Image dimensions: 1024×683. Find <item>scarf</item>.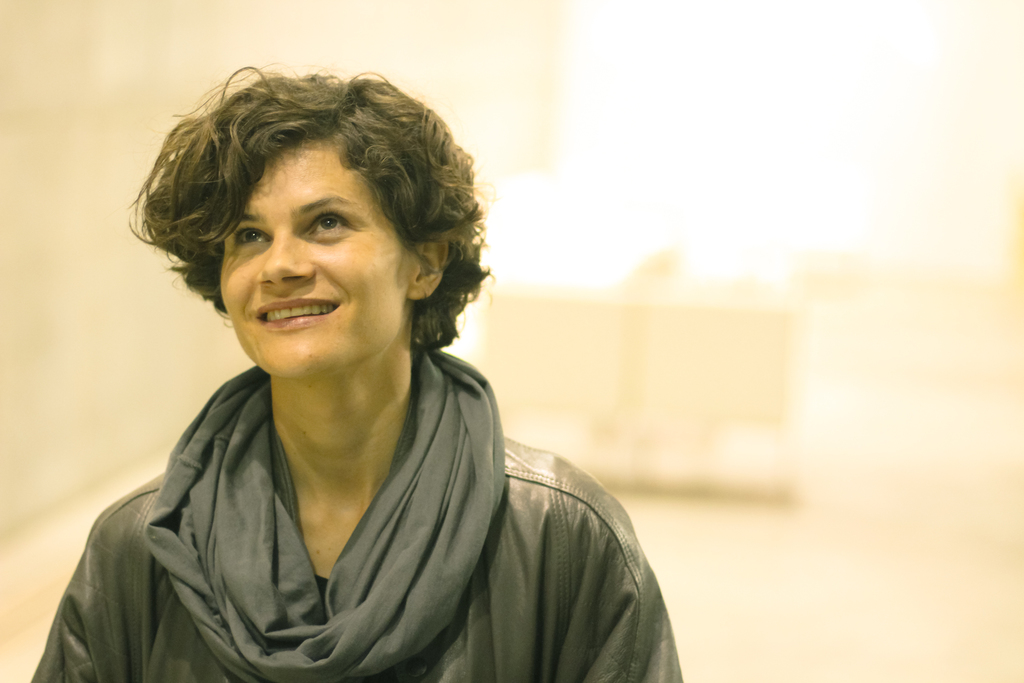
Rect(139, 336, 514, 682).
